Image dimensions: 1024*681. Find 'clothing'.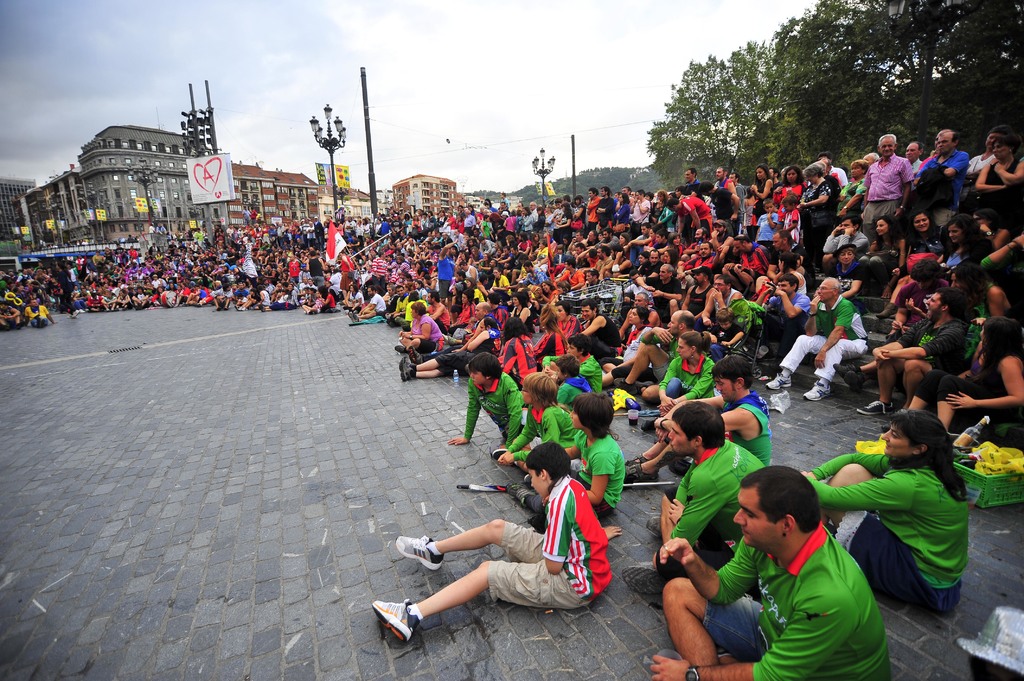
[x1=945, y1=418, x2=1023, y2=503].
